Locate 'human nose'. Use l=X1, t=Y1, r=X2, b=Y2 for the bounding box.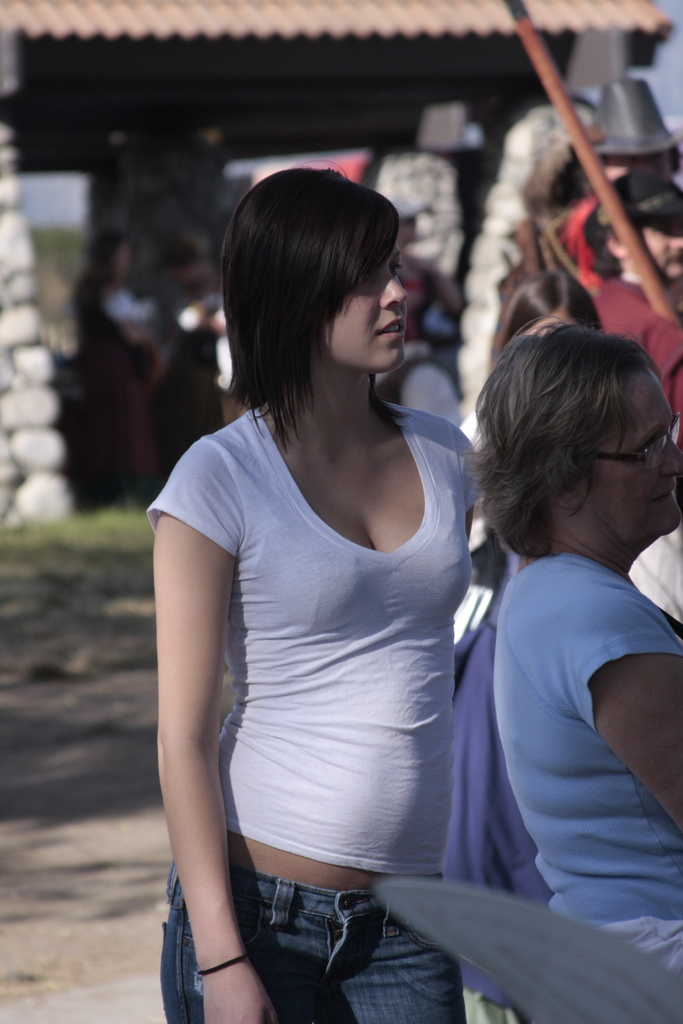
l=660, t=433, r=682, b=477.
